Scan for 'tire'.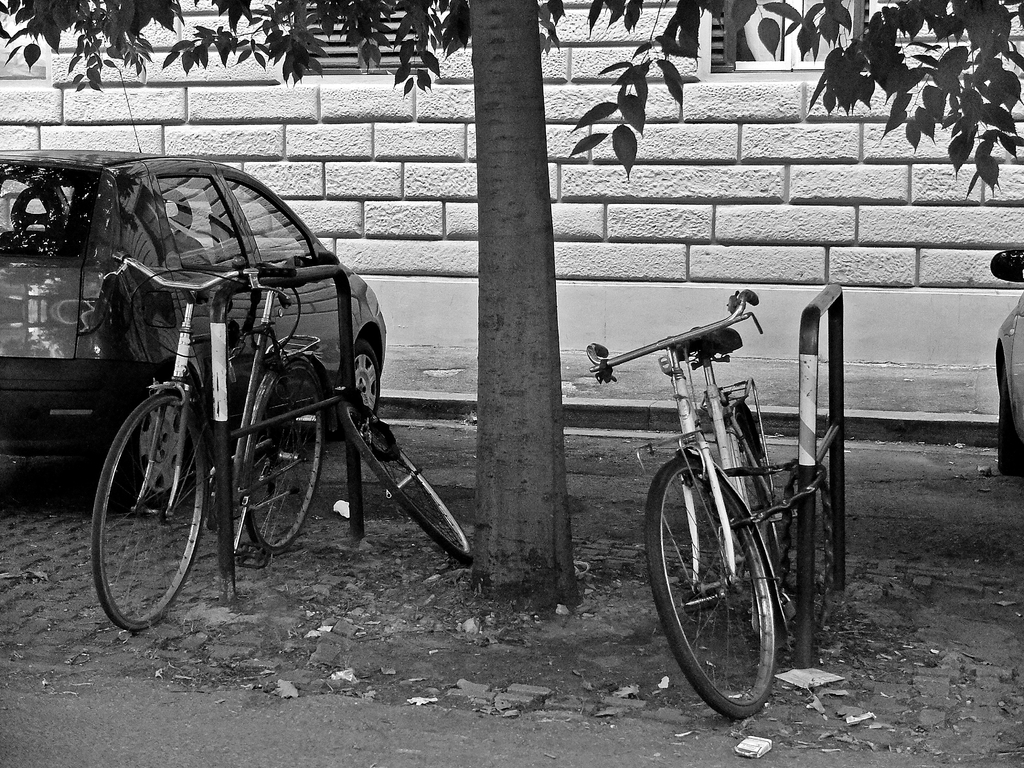
Scan result: bbox=(91, 390, 210, 627).
